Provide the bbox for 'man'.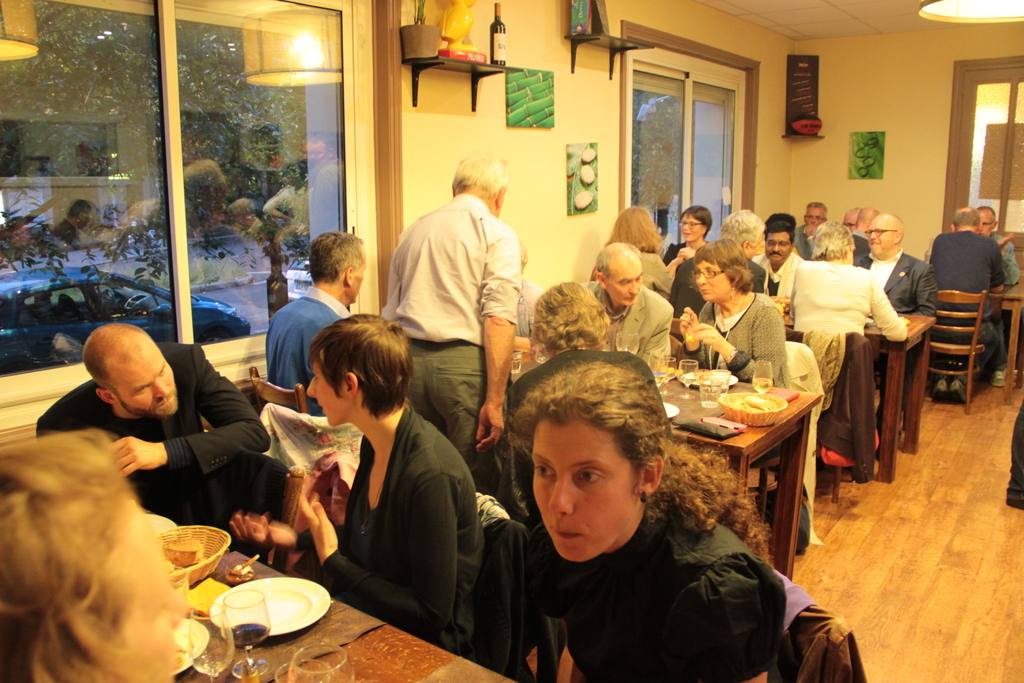
<bbox>844, 206, 863, 226</bbox>.
